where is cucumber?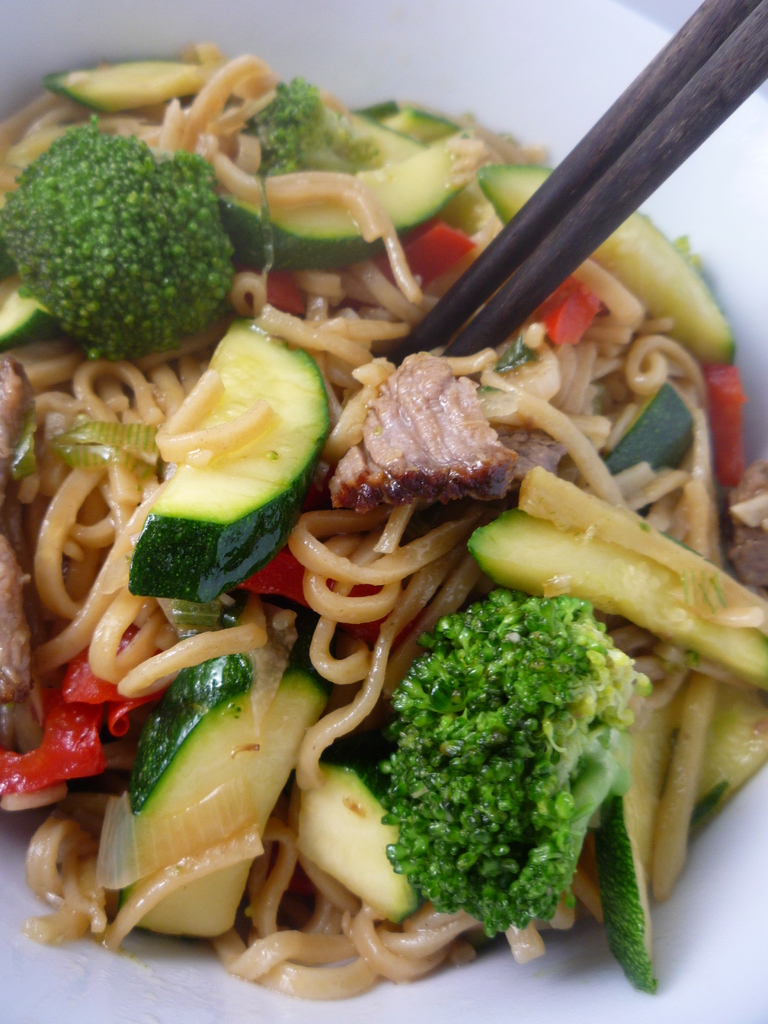
129:312:326:605.
